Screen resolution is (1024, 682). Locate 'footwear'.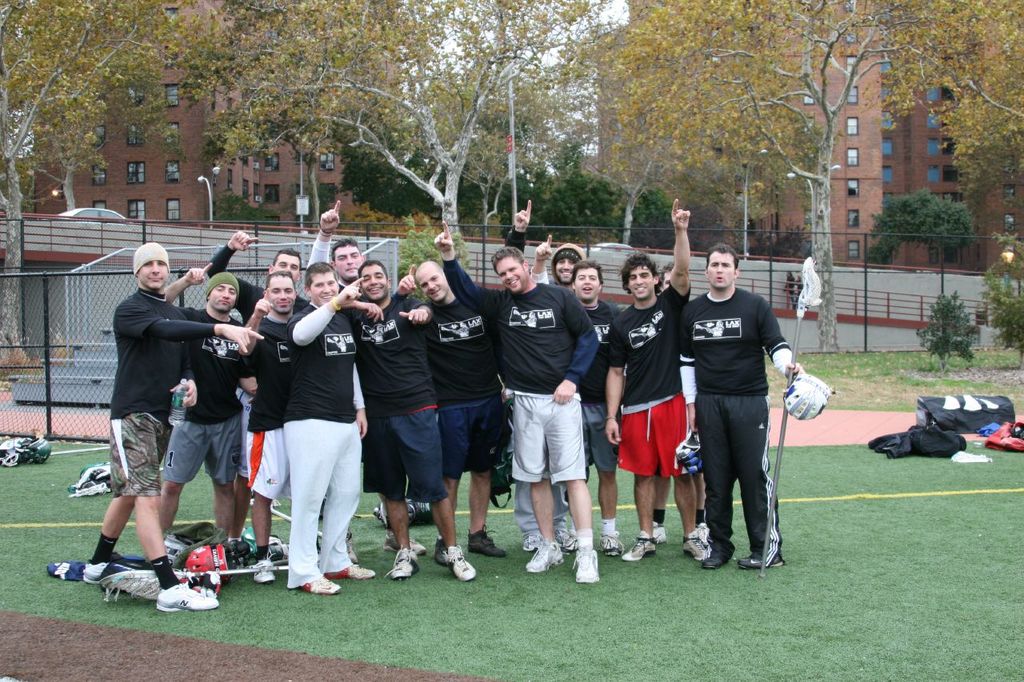
524 543 566 572.
